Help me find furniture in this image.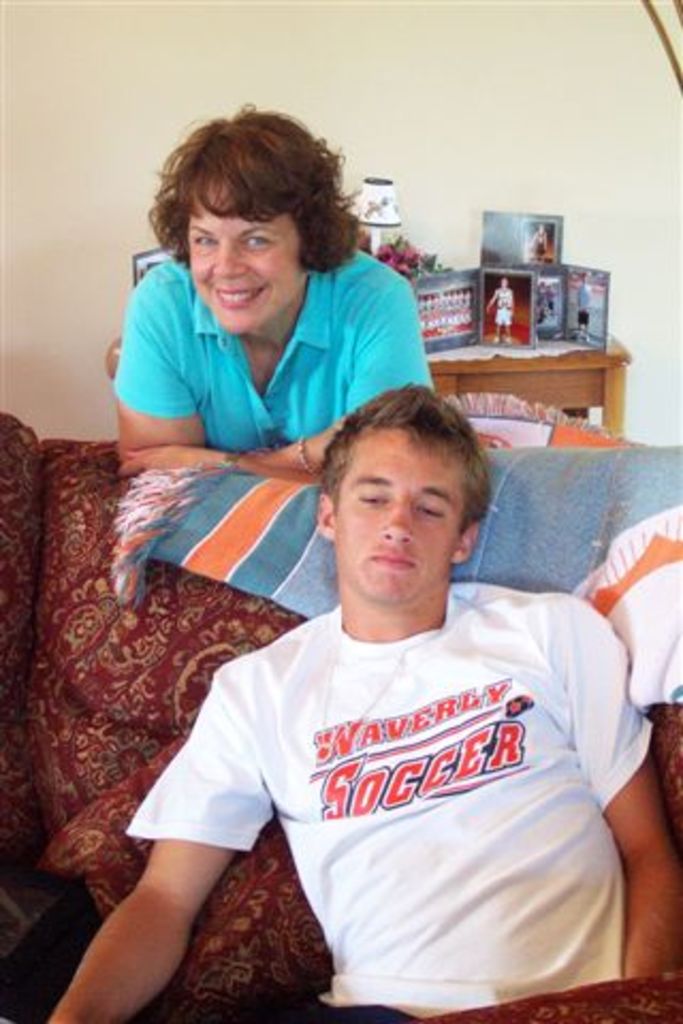
Found it: [left=105, top=339, right=636, bottom=429].
